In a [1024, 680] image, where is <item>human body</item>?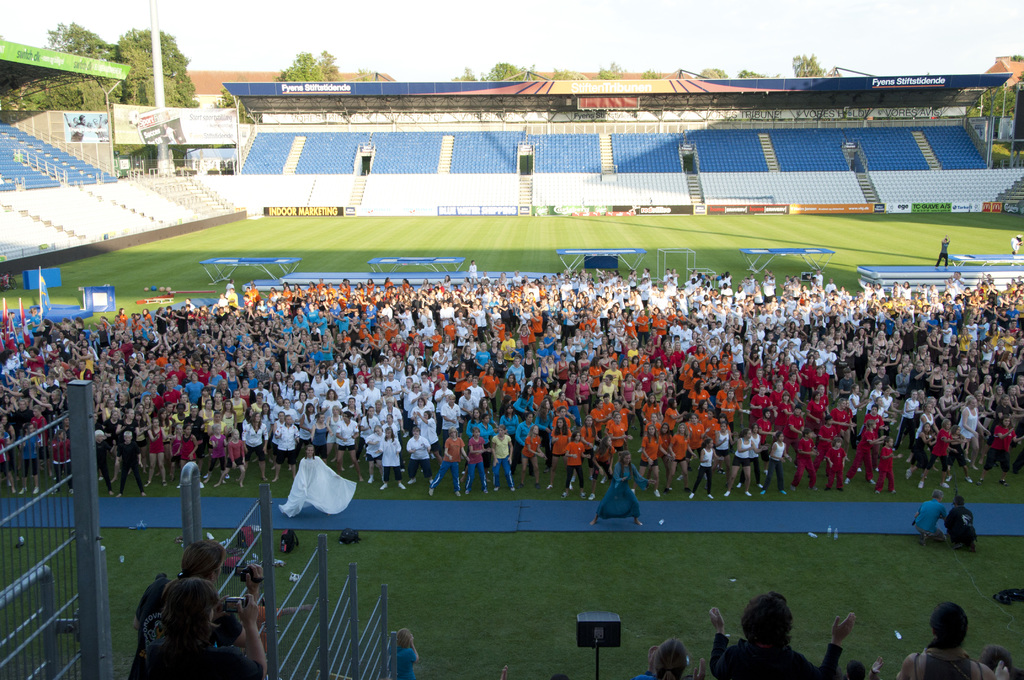
[609, 350, 621, 361].
